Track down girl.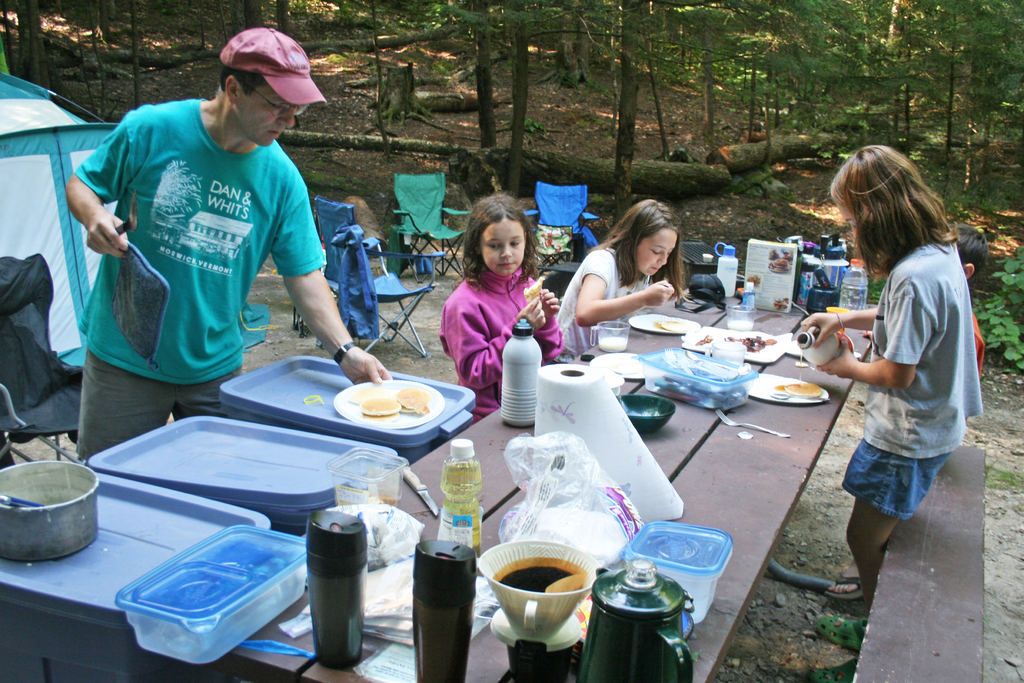
Tracked to bbox(792, 141, 982, 600).
